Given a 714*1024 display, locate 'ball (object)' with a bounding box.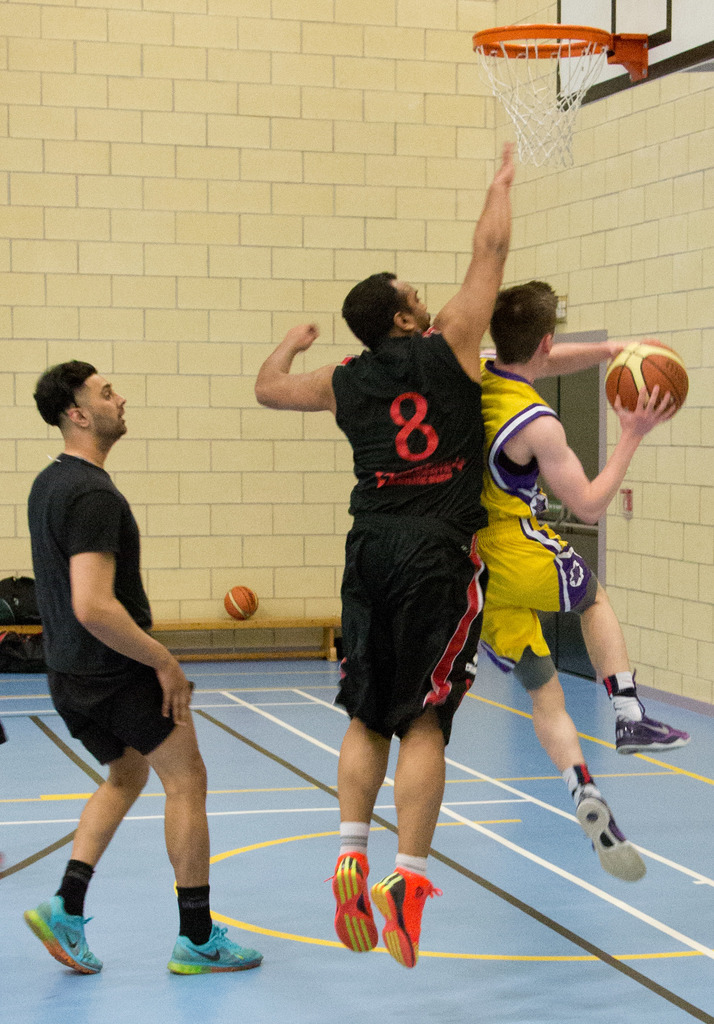
Located: locate(605, 339, 686, 419).
